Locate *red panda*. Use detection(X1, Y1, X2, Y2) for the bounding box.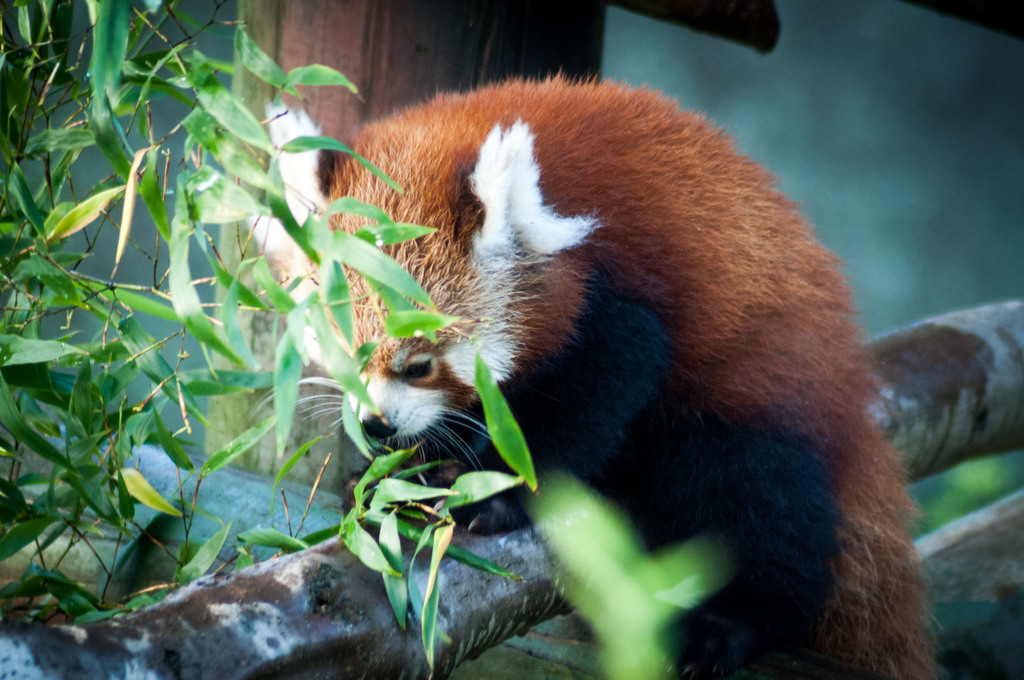
detection(216, 70, 953, 679).
